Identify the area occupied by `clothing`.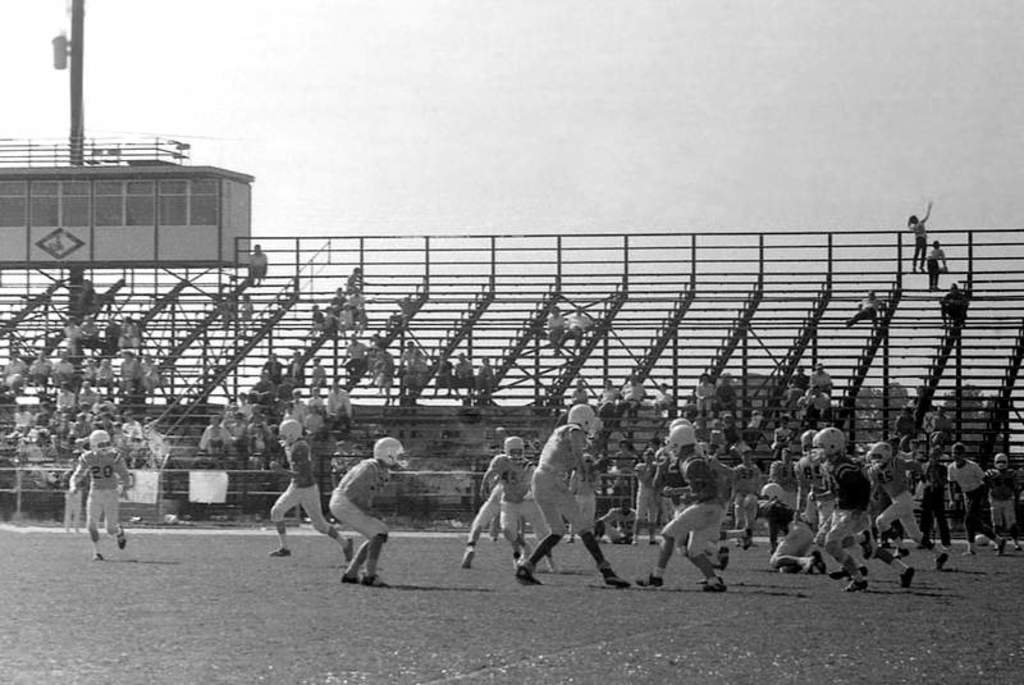
Area: <box>266,438,335,531</box>.
